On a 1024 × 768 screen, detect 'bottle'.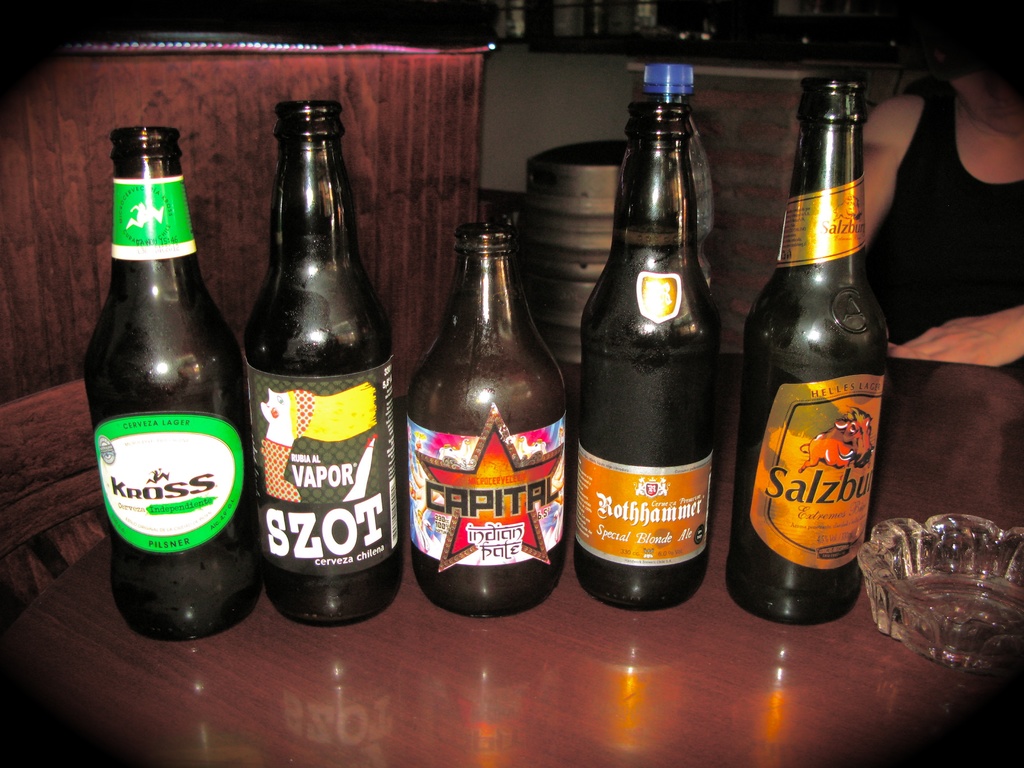
Rect(404, 220, 585, 618).
